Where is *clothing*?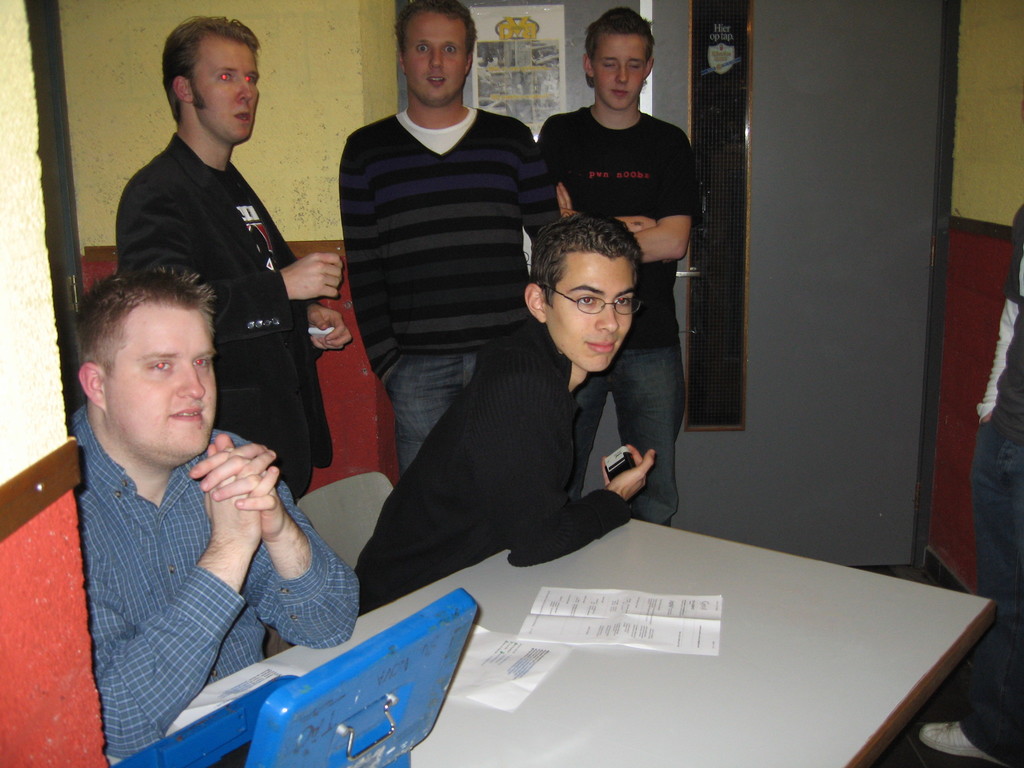
<box>536,106,701,524</box>.
